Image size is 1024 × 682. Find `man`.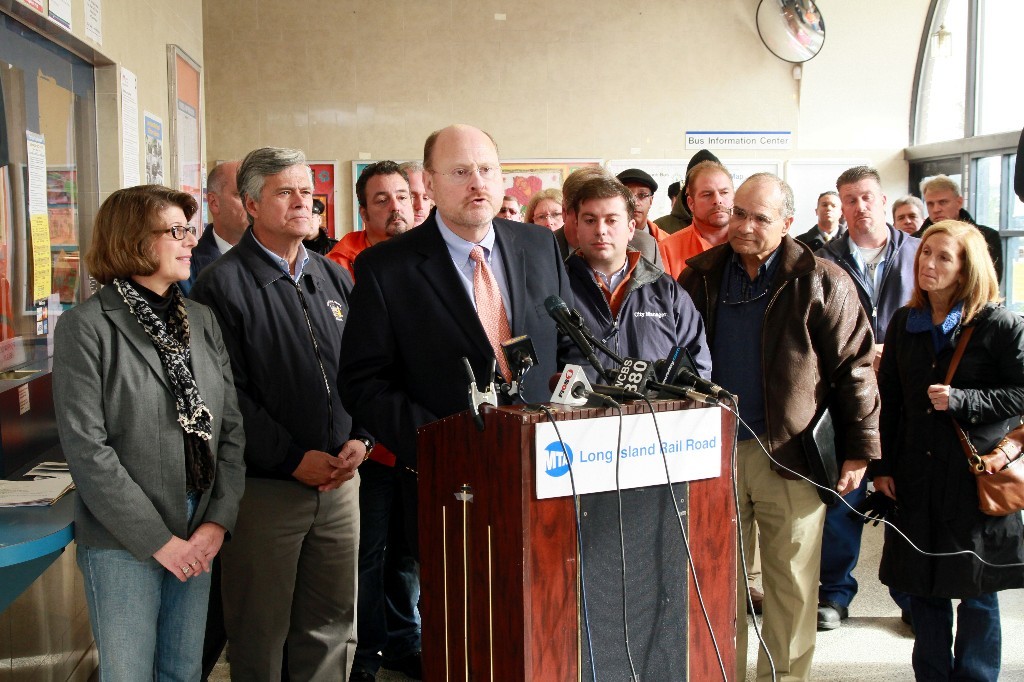
{"x1": 797, "y1": 192, "x2": 849, "y2": 245}.
